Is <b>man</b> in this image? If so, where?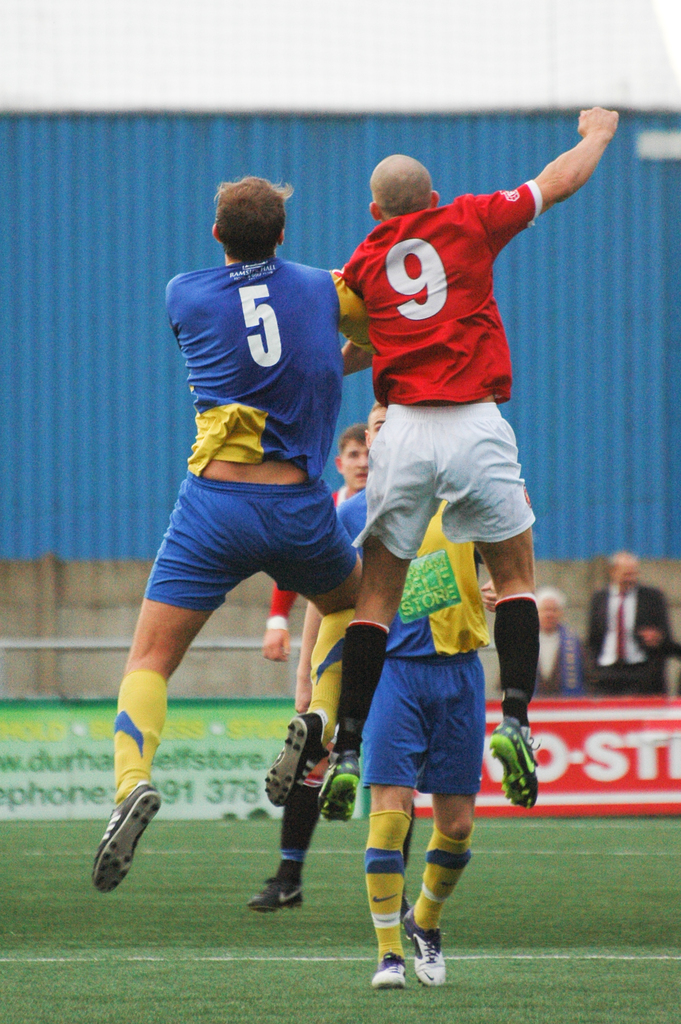
Yes, at {"left": 252, "top": 420, "right": 368, "bottom": 917}.
